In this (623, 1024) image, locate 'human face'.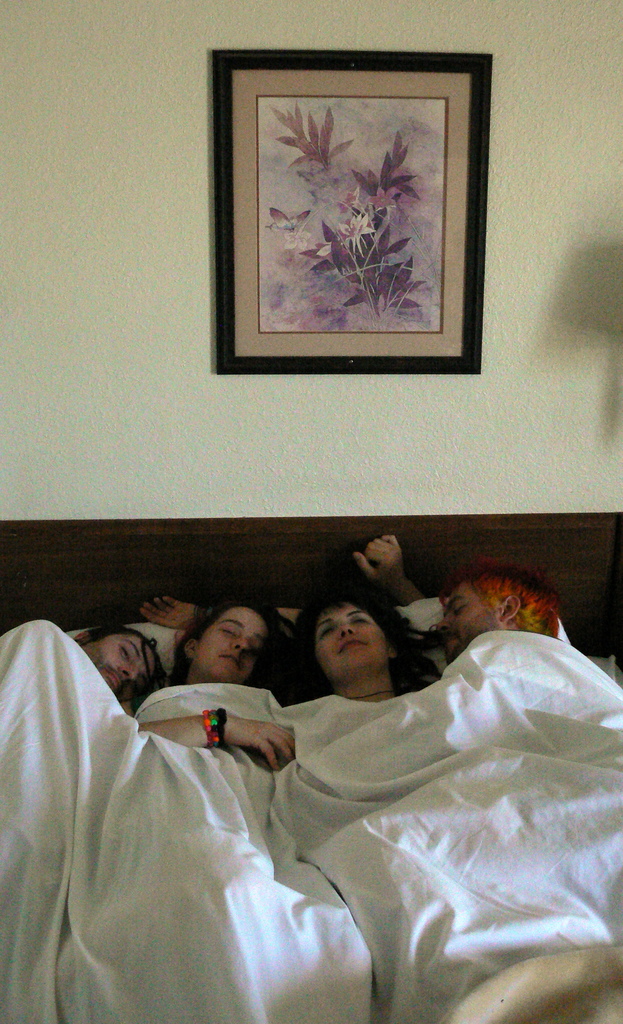
Bounding box: 93/620/137/694.
